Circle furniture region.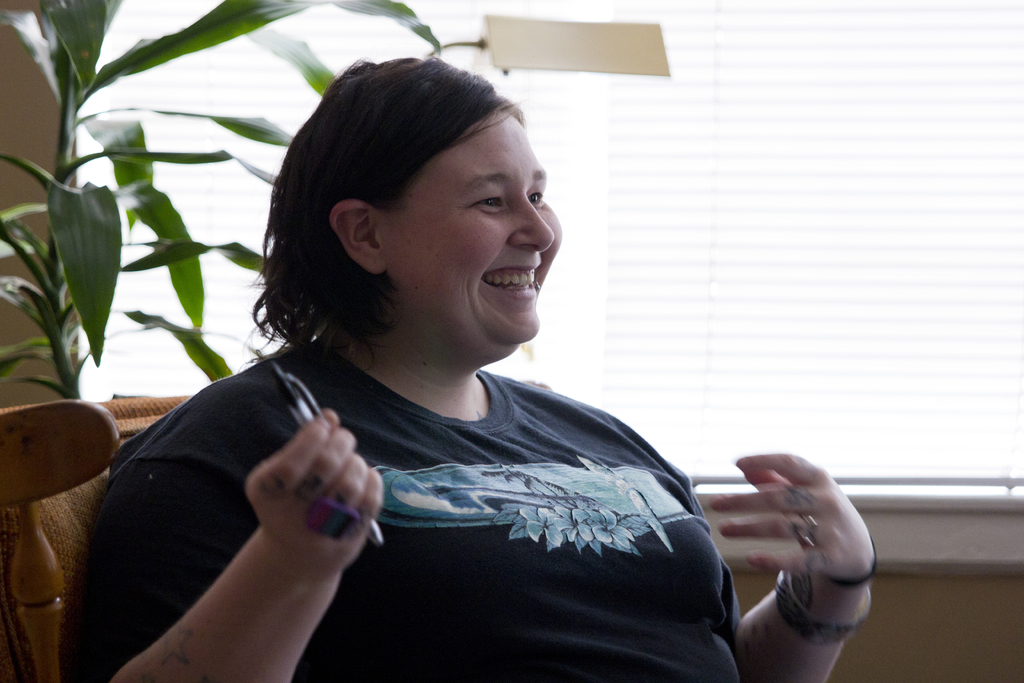
Region: l=0, t=390, r=205, b=682.
